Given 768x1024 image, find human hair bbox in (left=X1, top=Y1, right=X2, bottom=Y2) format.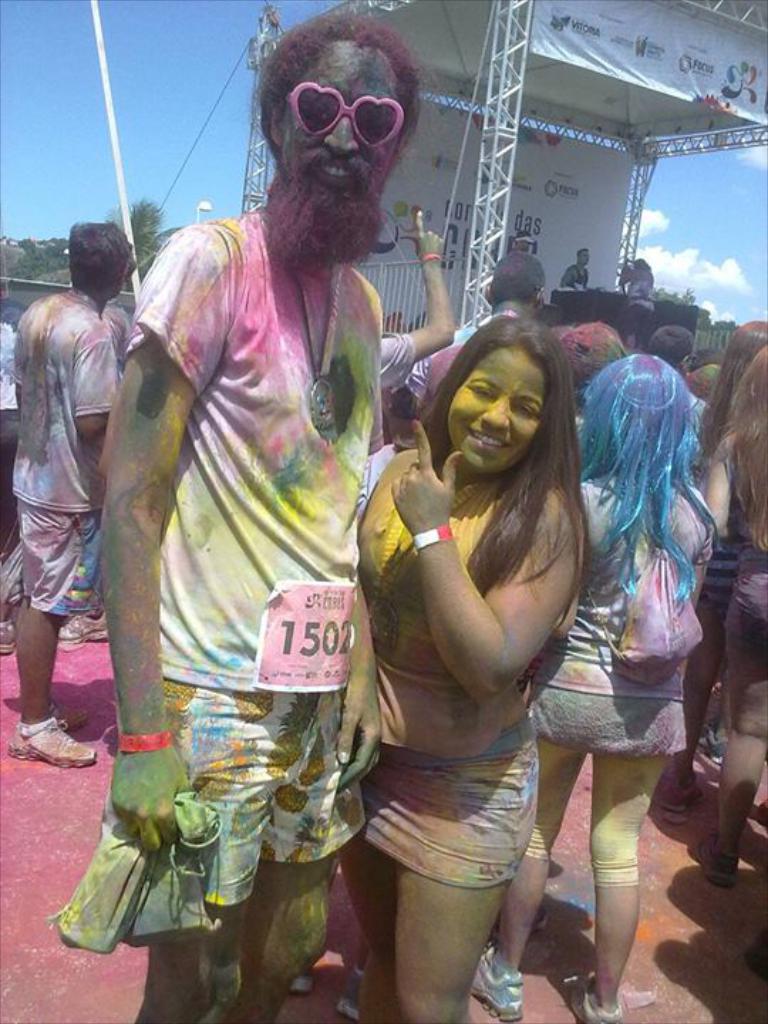
(left=513, top=232, right=529, bottom=242).
